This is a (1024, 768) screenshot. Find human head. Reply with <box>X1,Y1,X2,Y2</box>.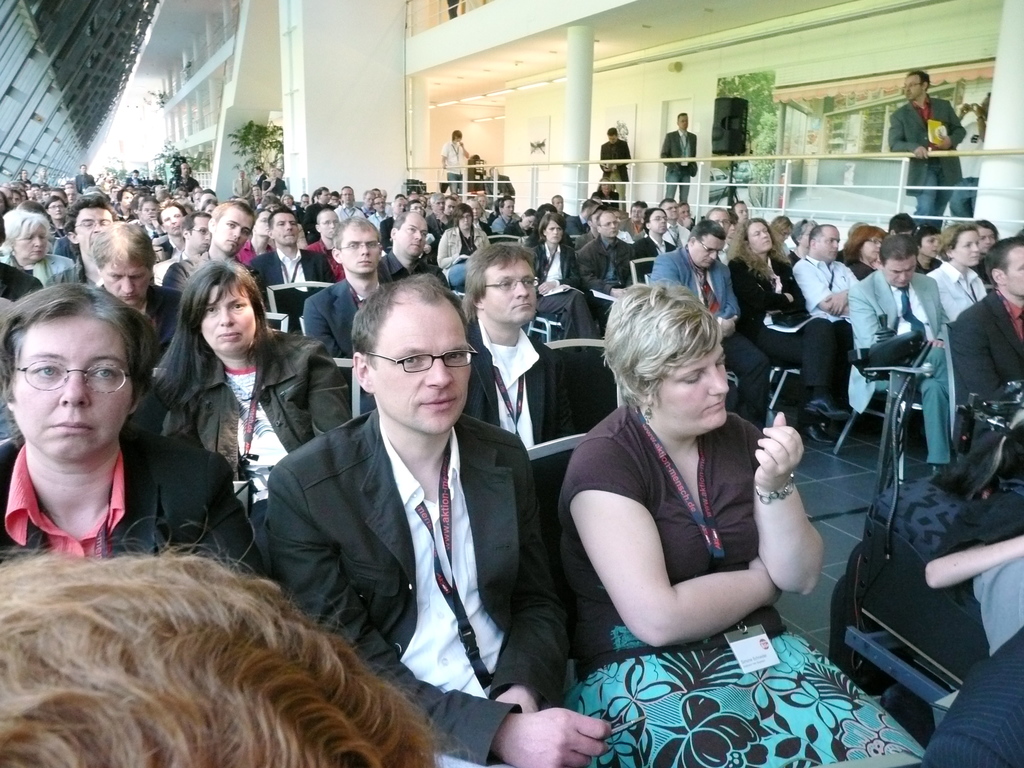
<box>501,196,515,214</box>.
